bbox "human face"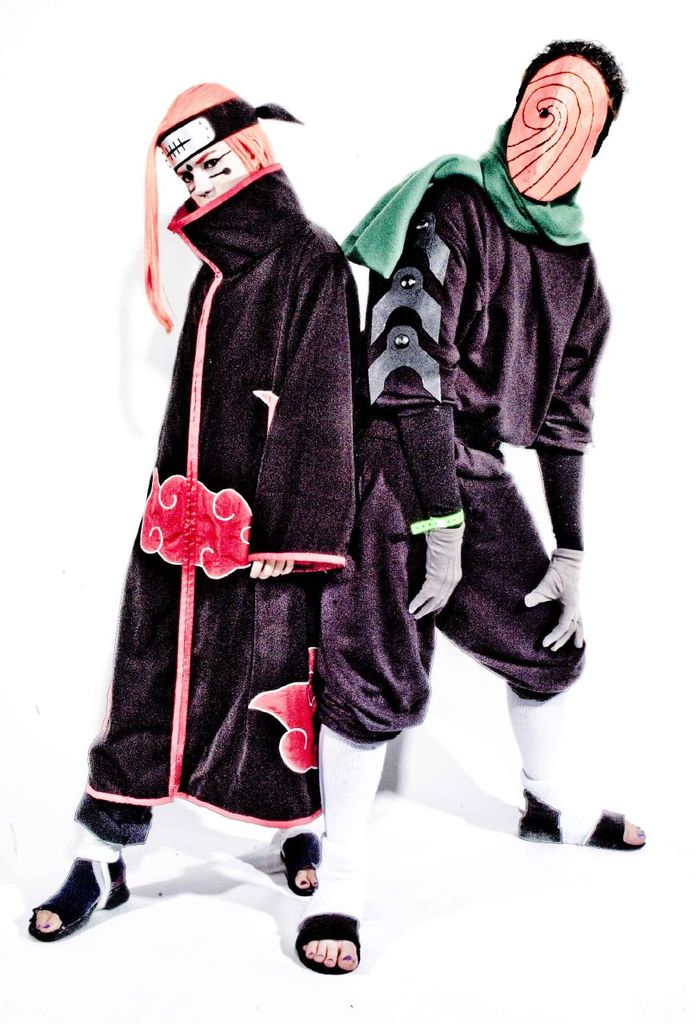
left=175, top=138, right=247, bottom=204
